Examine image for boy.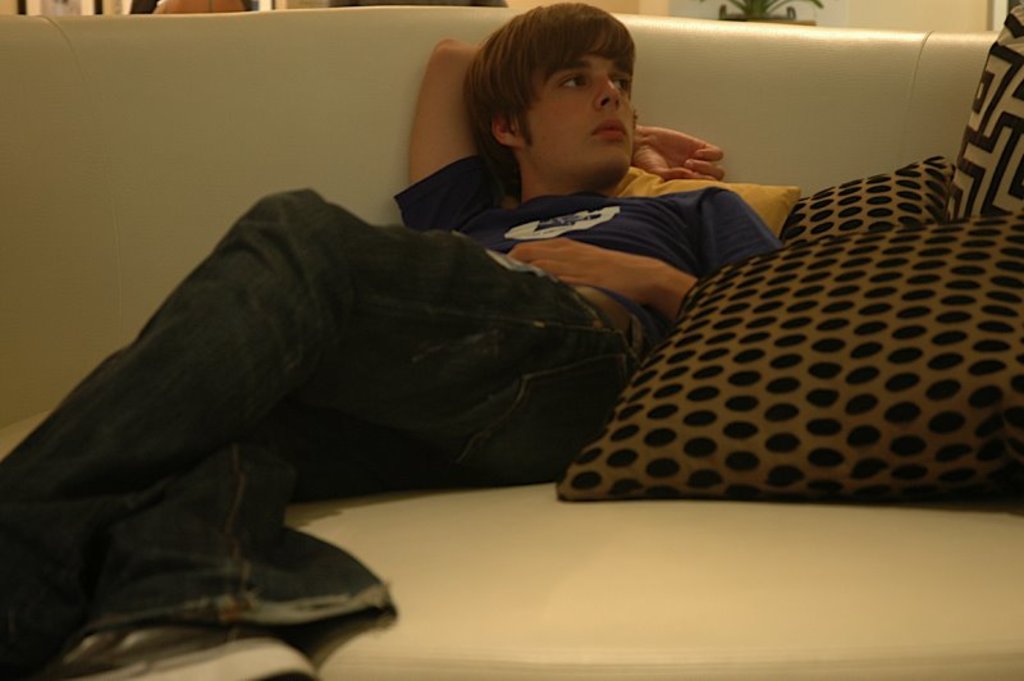
Examination result: <bbox>46, 1, 803, 573</bbox>.
